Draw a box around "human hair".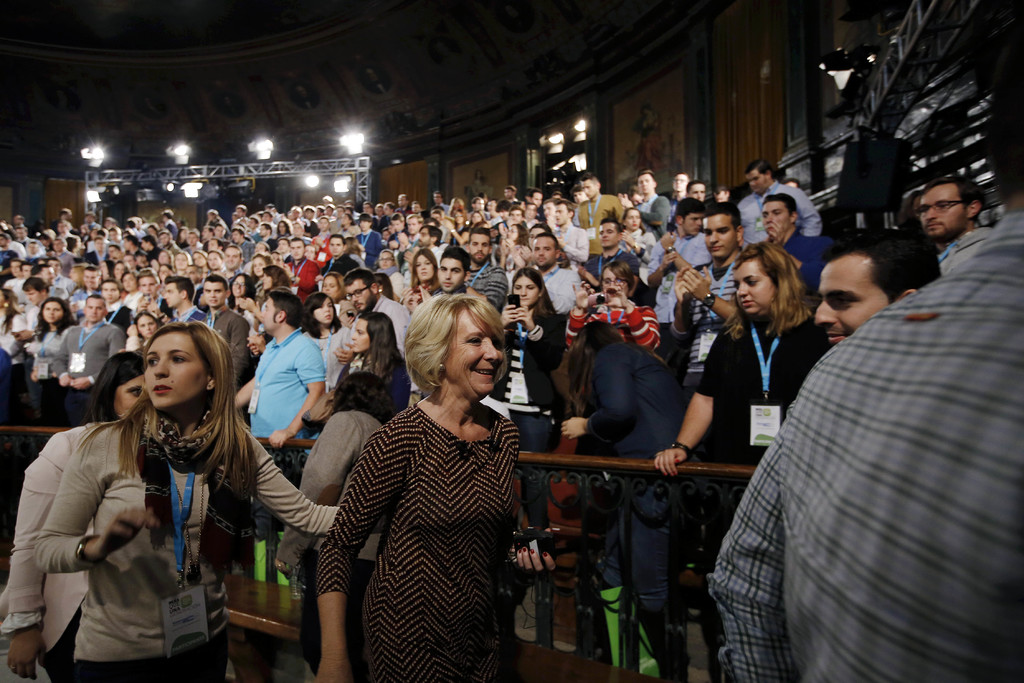
75 318 262 501.
